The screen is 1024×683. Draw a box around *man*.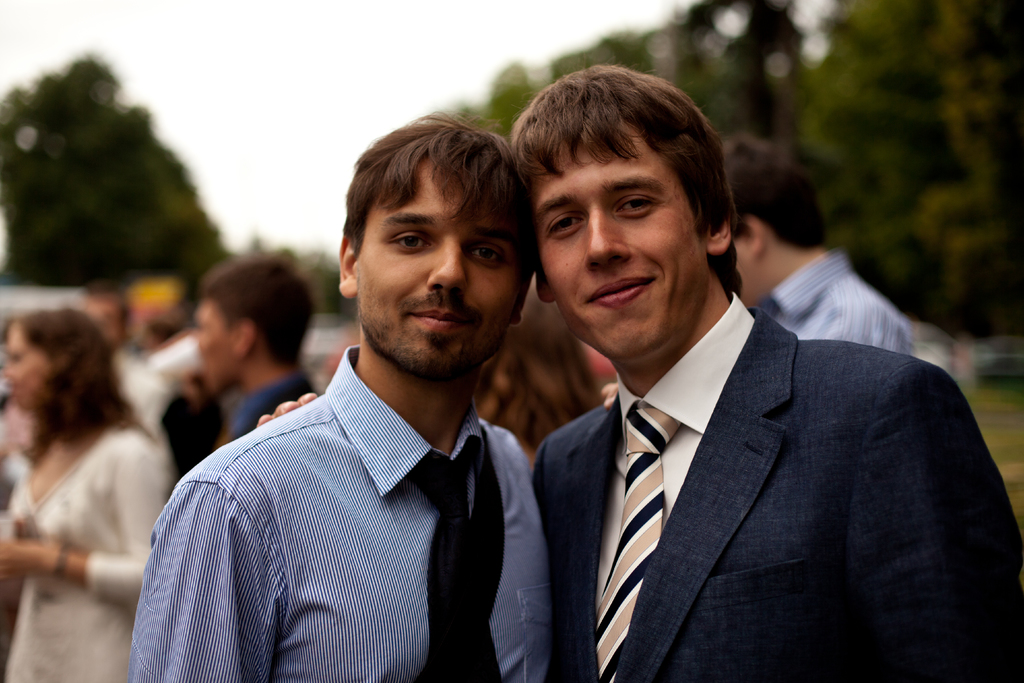
rect(254, 62, 1023, 677).
